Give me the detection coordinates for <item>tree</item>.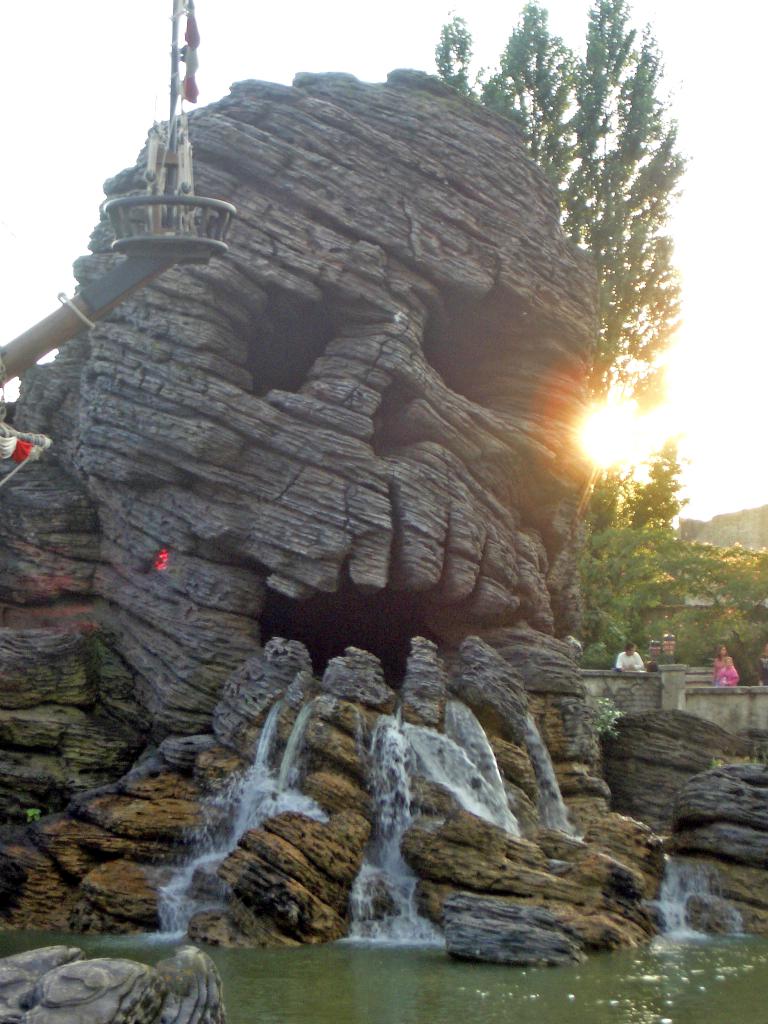
locate(405, 0, 692, 415).
